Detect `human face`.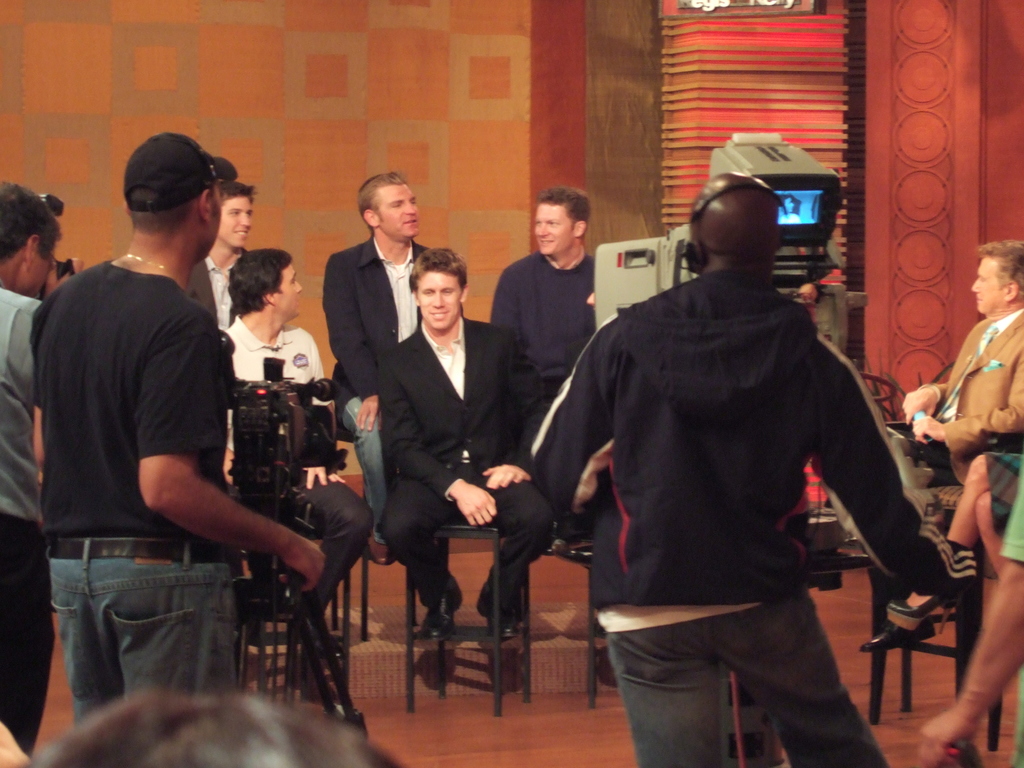
Detected at locate(223, 195, 253, 248).
